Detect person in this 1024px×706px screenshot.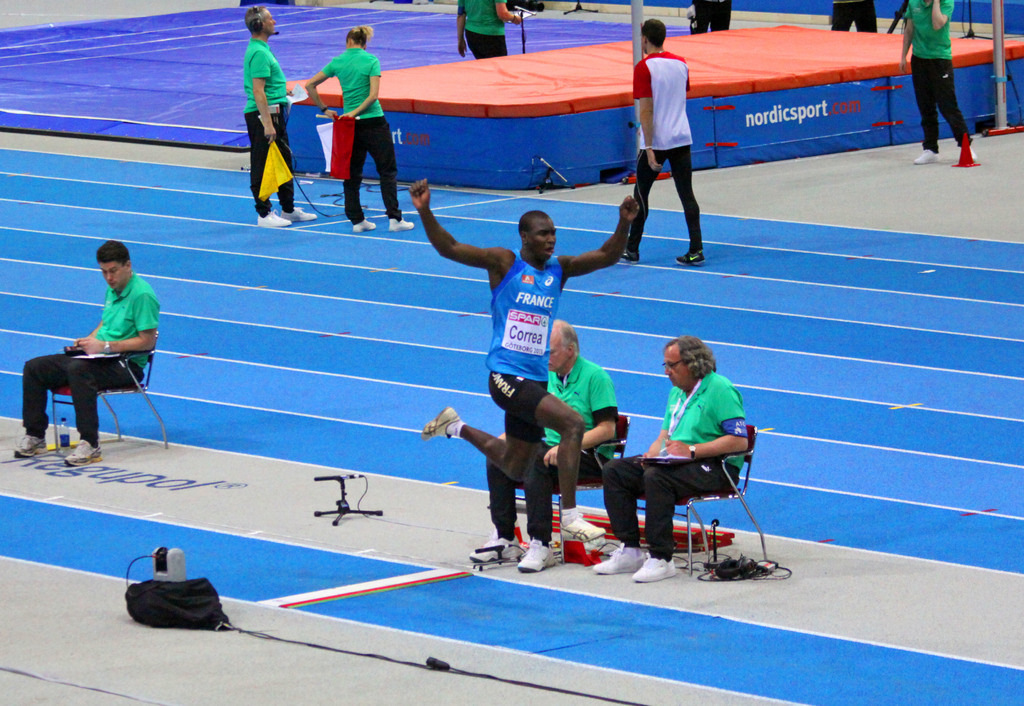
Detection: 609,21,708,263.
